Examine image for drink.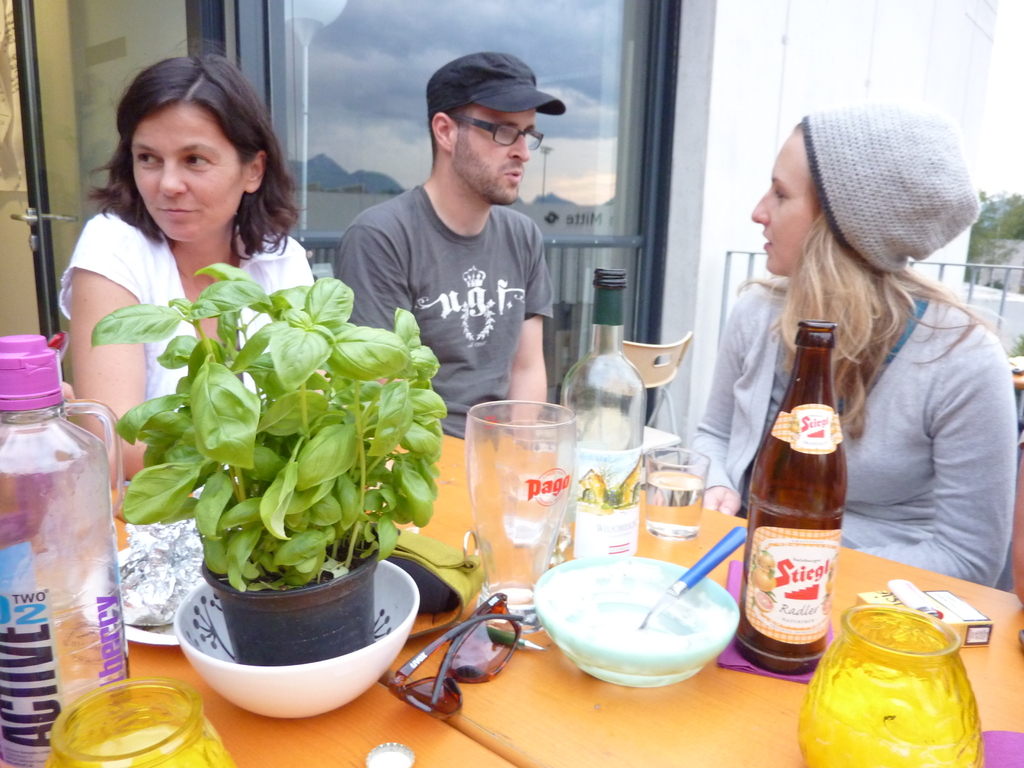
Examination result: 740/309/851/675.
